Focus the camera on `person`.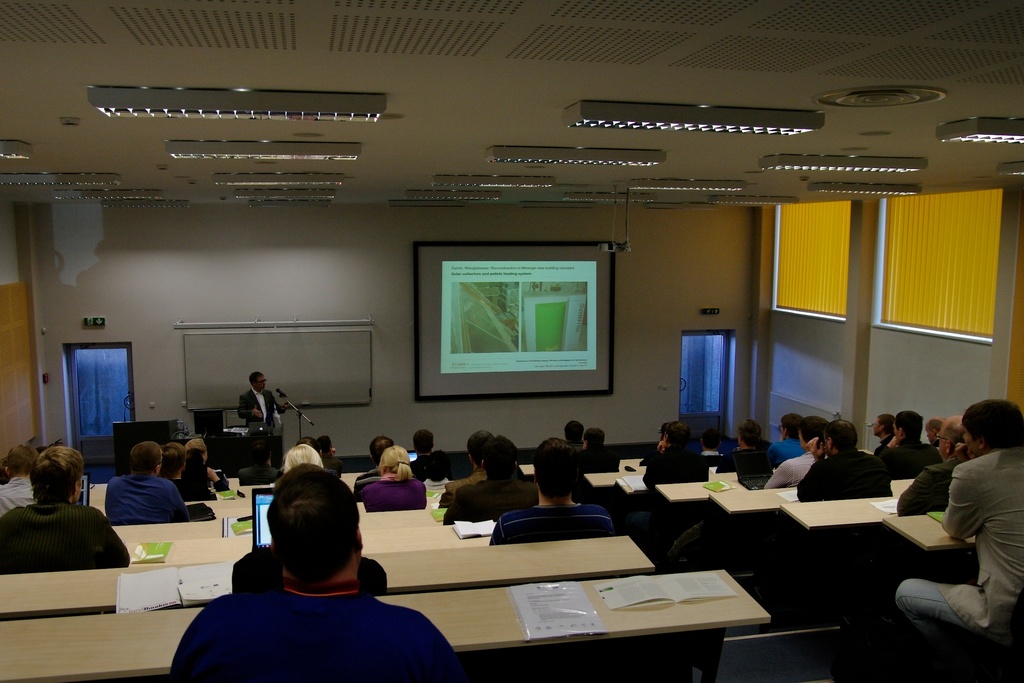
Focus region: BBox(448, 429, 537, 525).
